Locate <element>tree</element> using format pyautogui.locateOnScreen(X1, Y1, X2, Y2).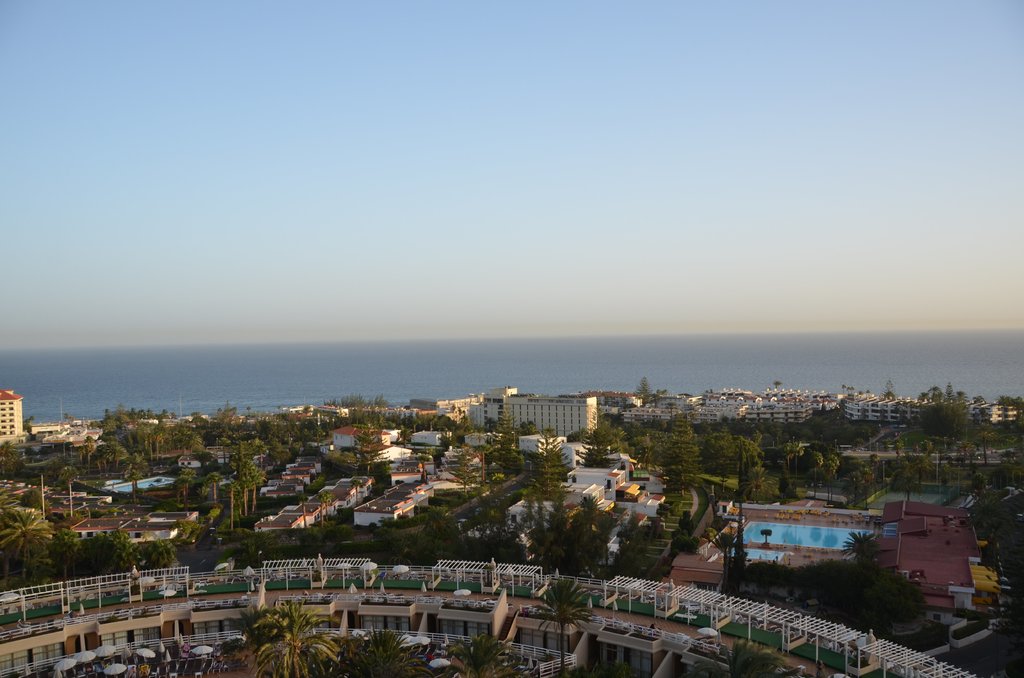
pyautogui.locateOnScreen(667, 408, 698, 443).
